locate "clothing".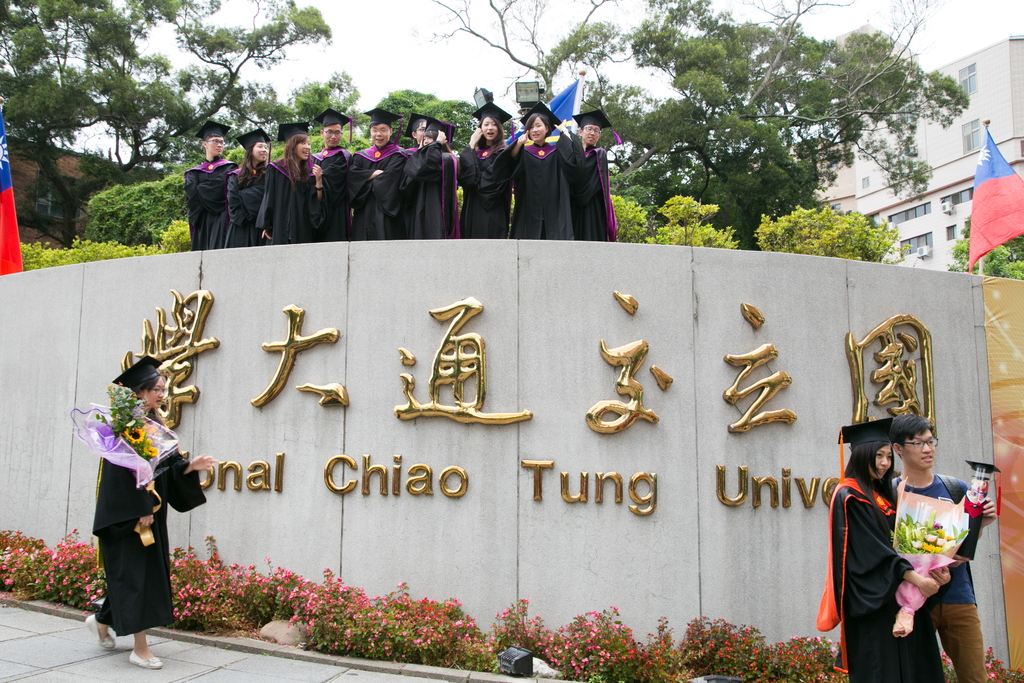
Bounding box: box=[500, 145, 601, 233].
